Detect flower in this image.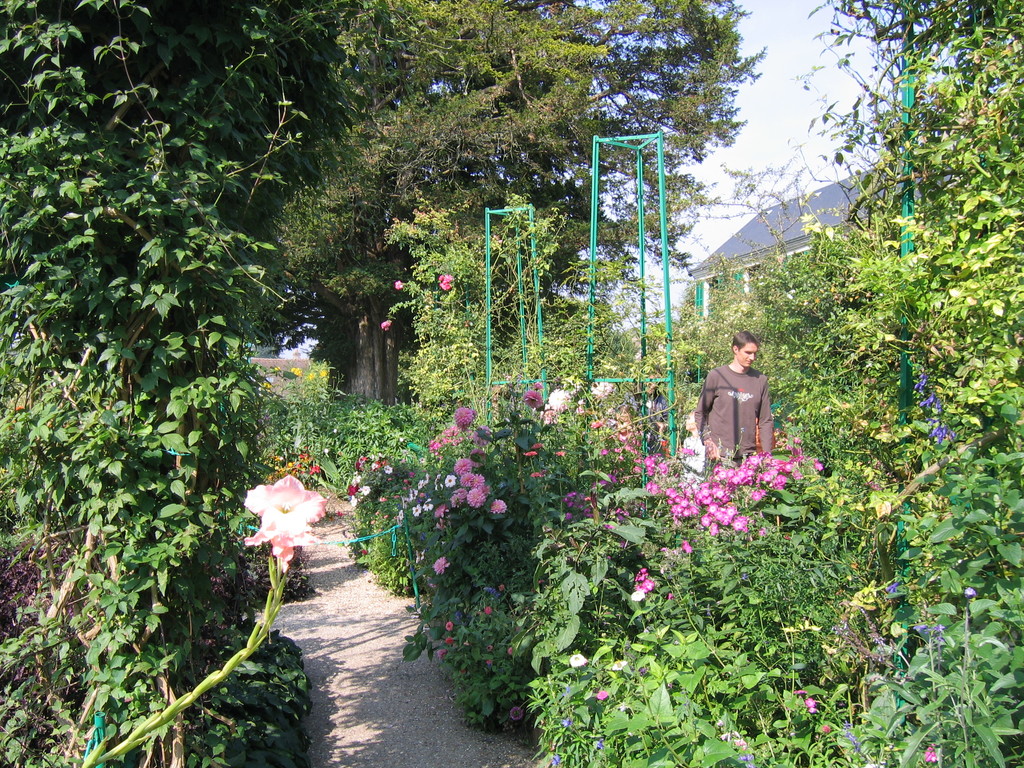
Detection: <box>241,471,329,577</box>.
